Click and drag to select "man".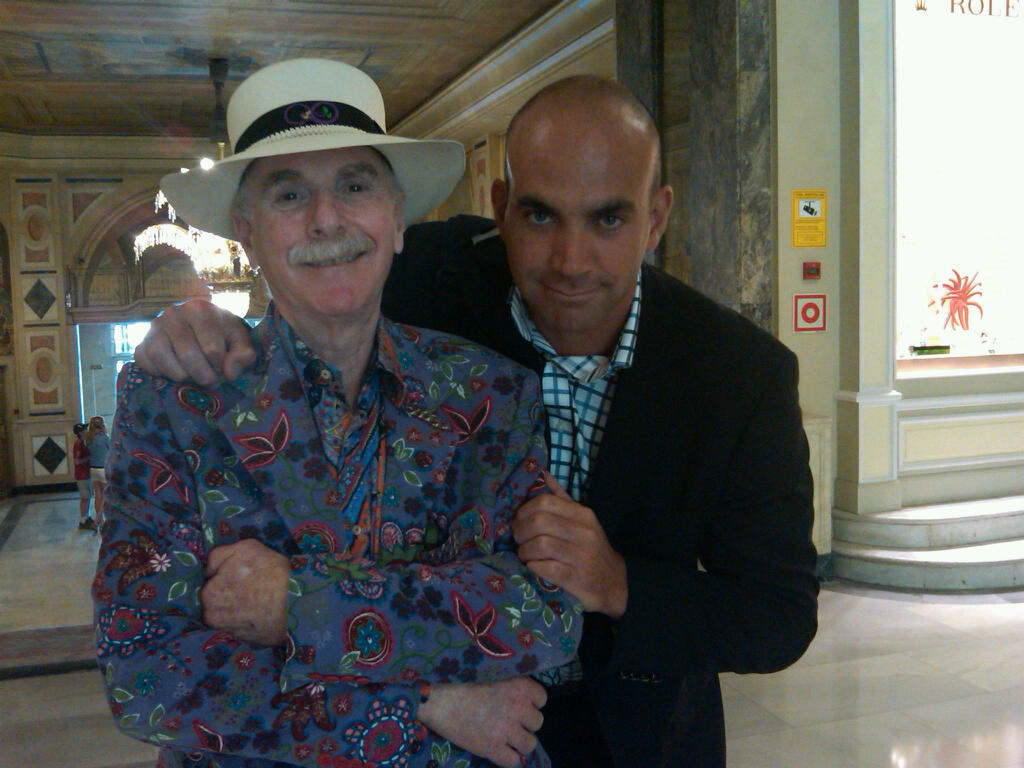
Selection: <box>97,50,597,767</box>.
